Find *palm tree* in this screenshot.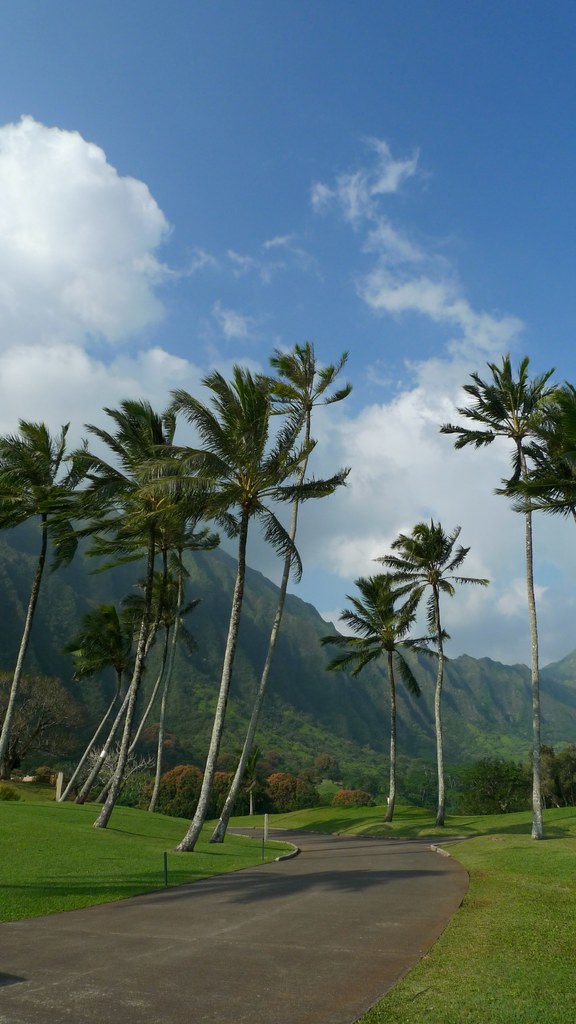
The bounding box for *palm tree* is (127, 412, 284, 874).
